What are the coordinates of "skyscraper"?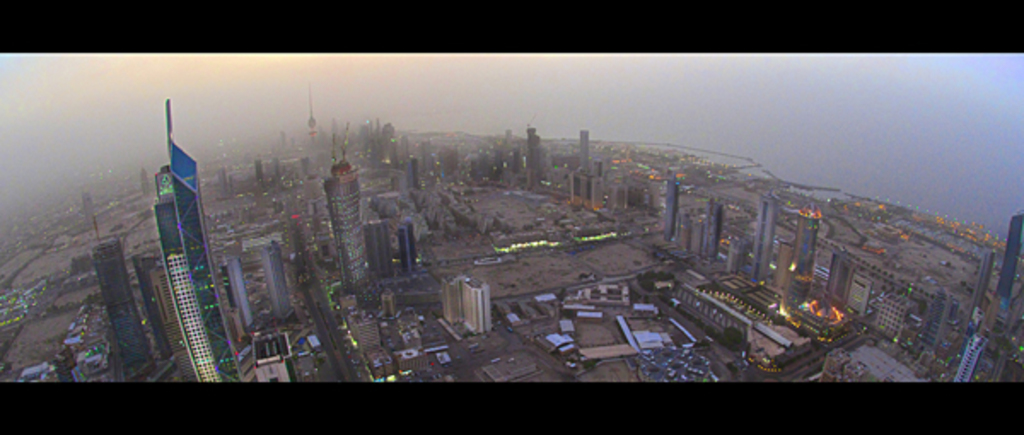
crop(787, 206, 817, 290).
